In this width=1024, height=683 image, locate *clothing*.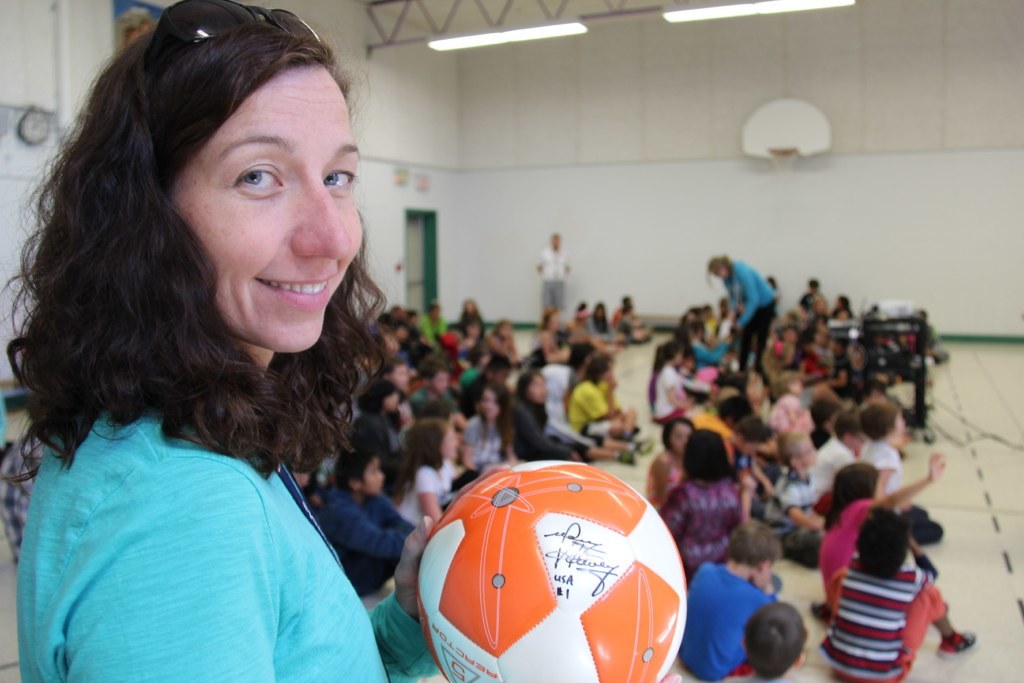
Bounding box: [563, 376, 620, 431].
